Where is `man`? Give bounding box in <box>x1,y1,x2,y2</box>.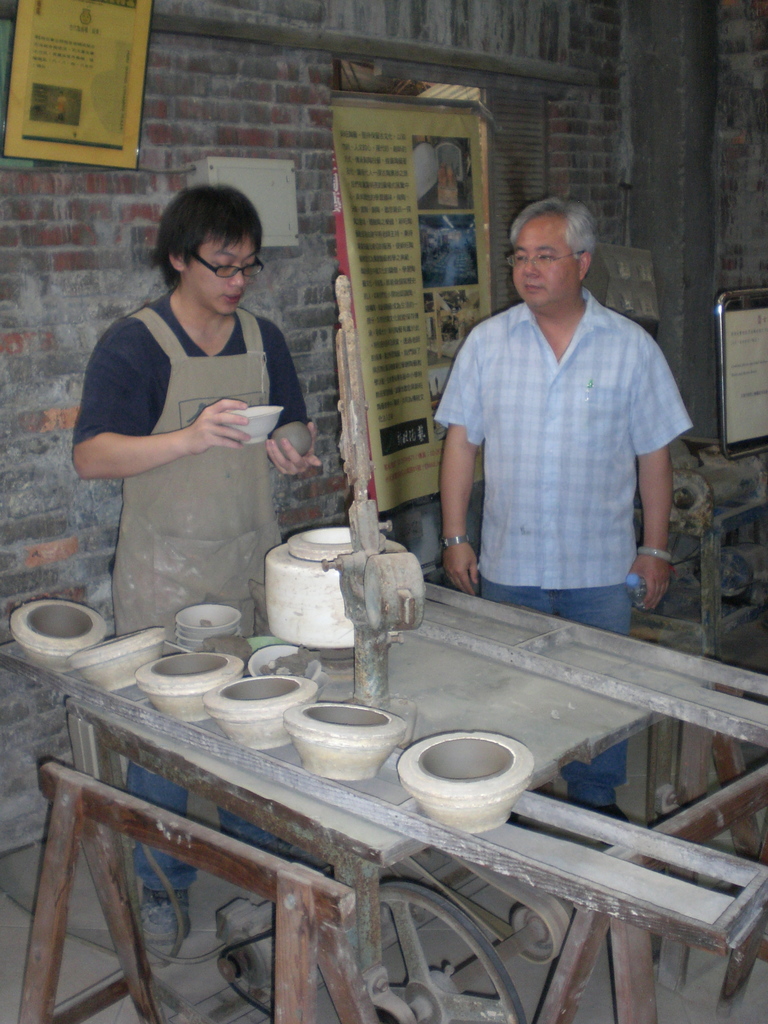
<box>76,180,324,973</box>.
